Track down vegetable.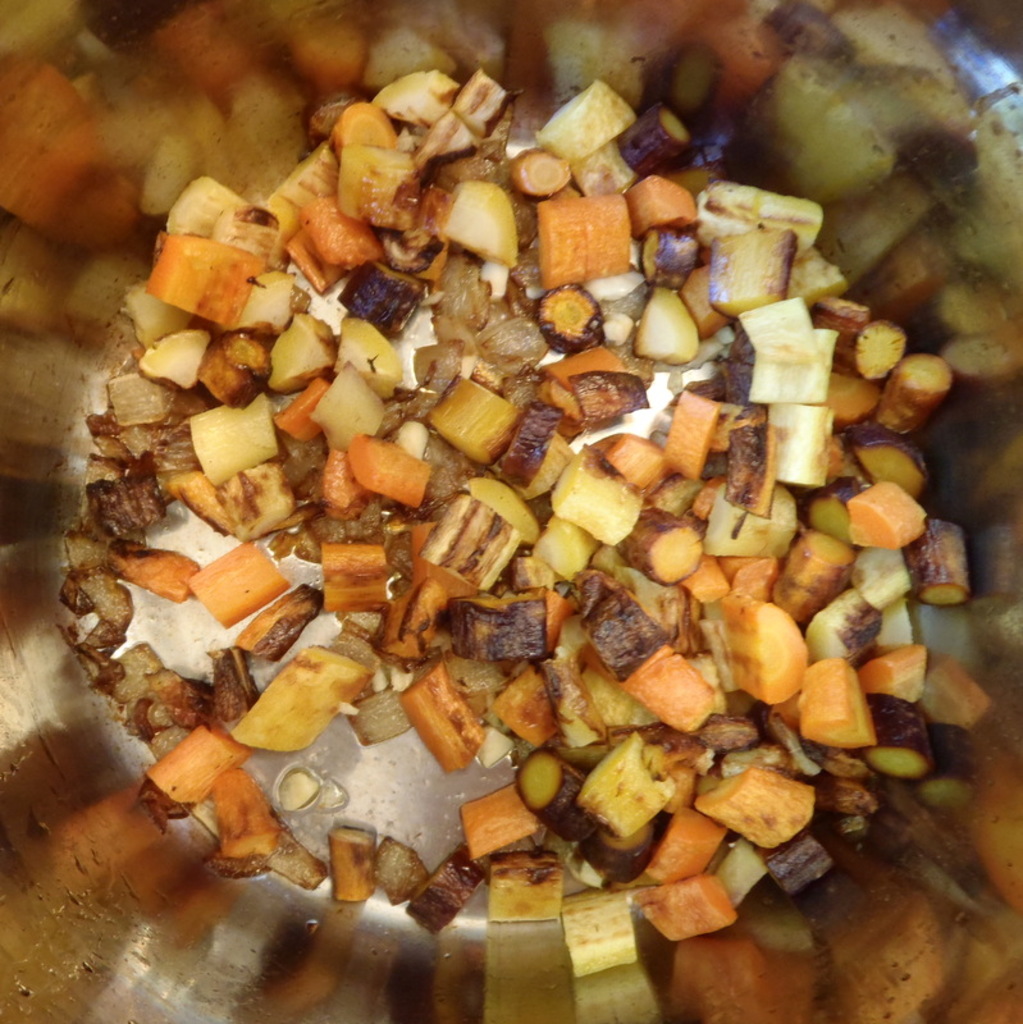
Tracked to [x1=192, y1=539, x2=294, y2=626].
